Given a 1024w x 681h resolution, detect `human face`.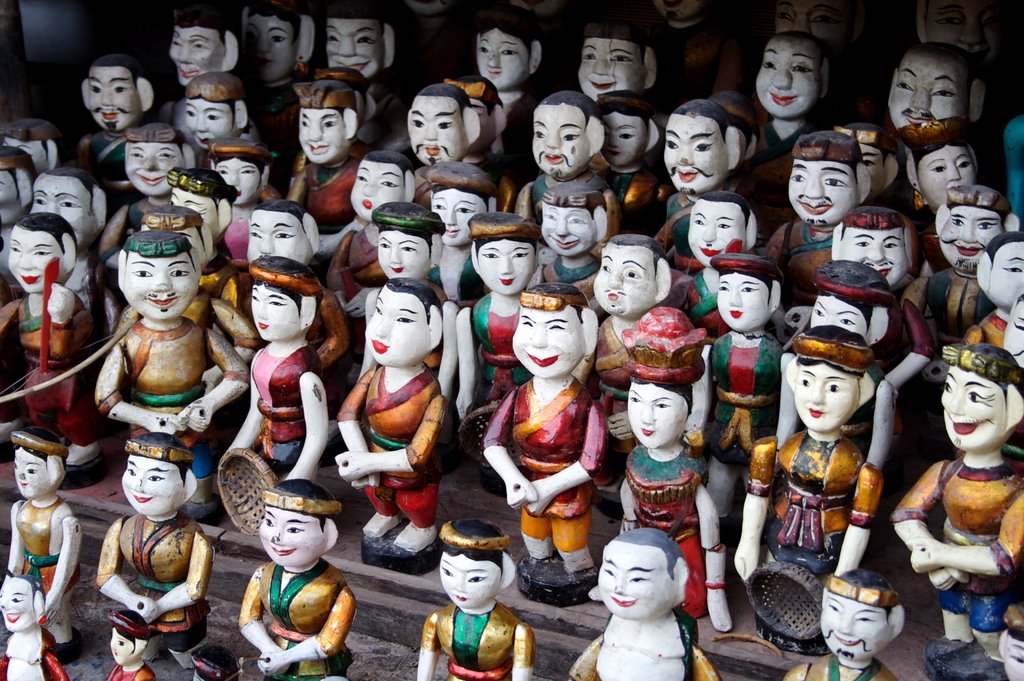
box=[627, 384, 686, 448].
